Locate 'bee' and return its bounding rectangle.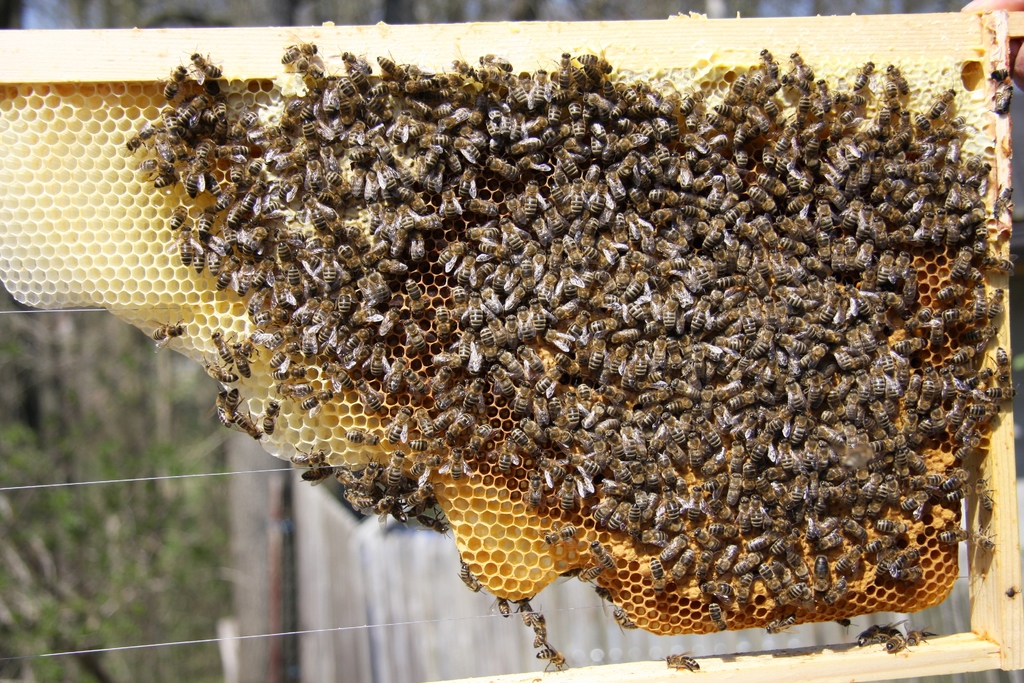
(700,415,724,448).
